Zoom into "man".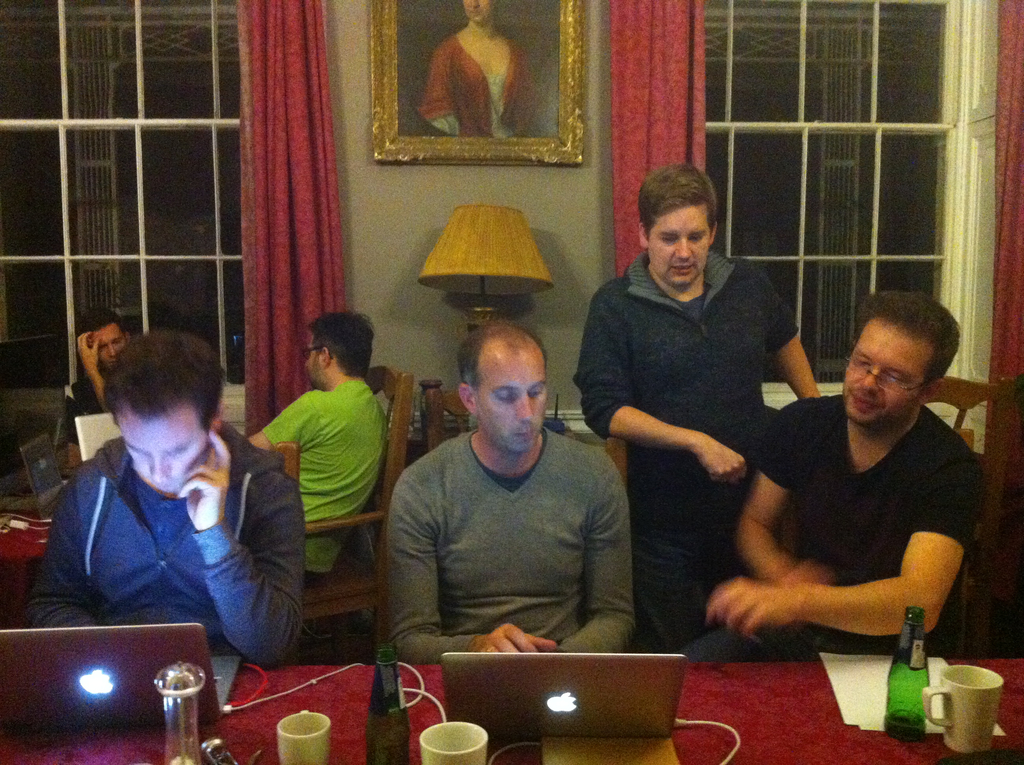
Zoom target: l=52, t=306, r=137, b=448.
